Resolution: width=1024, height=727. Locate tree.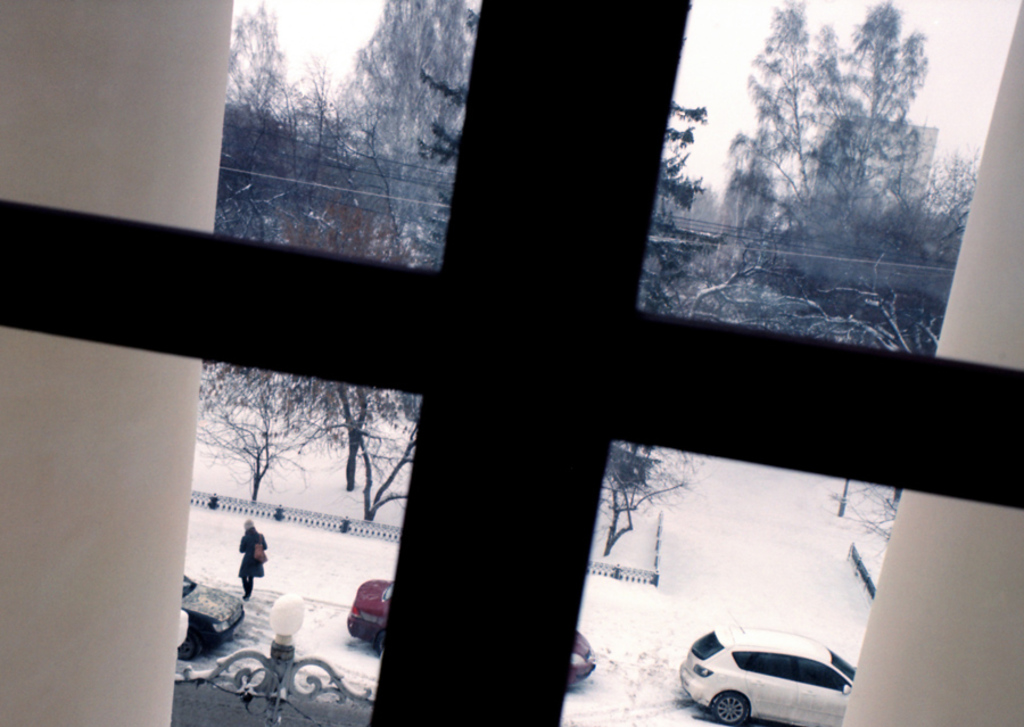
<bbox>720, 11, 955, 297</bbox>.
